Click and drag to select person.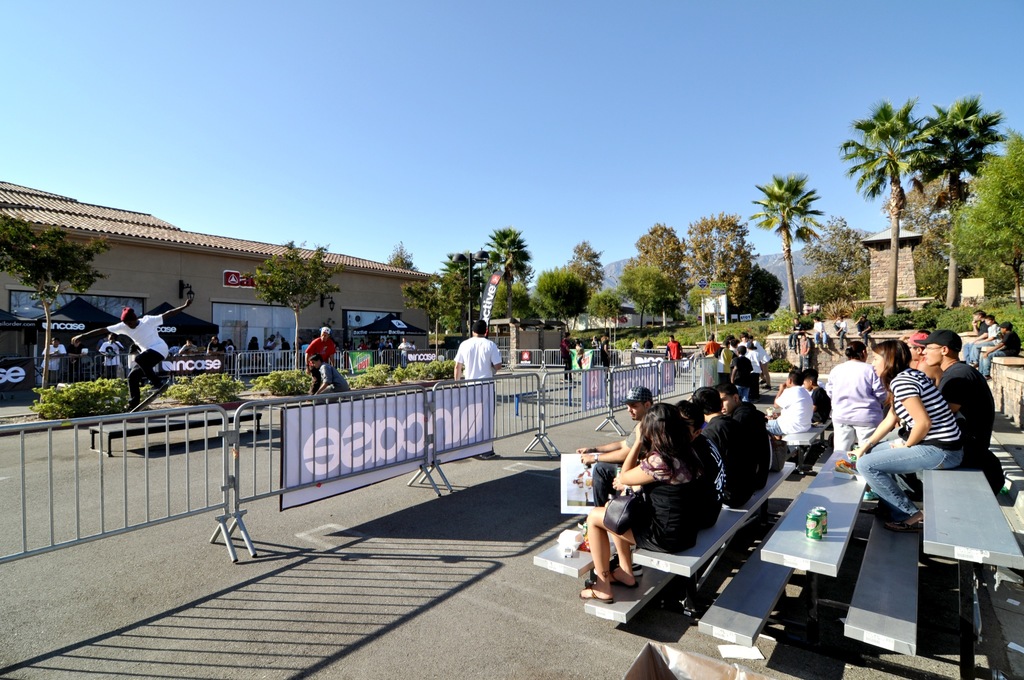
Selection: {"left": 797, "top": 329, "right": 826, "bottom": 376}.
